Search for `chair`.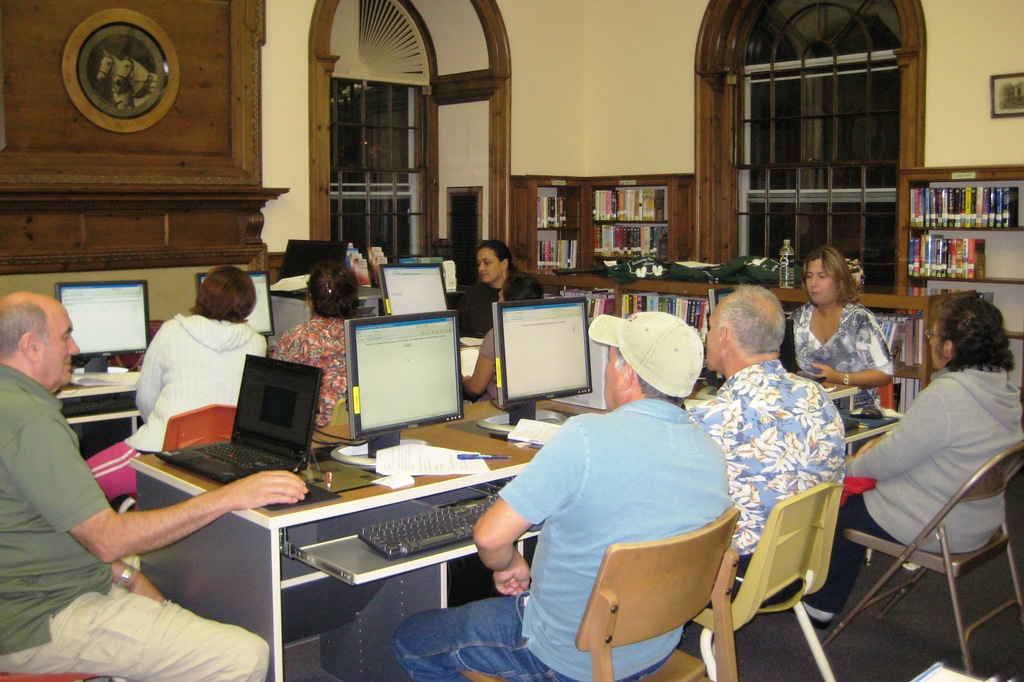
Found at crop(118, 398, 243, 518).
